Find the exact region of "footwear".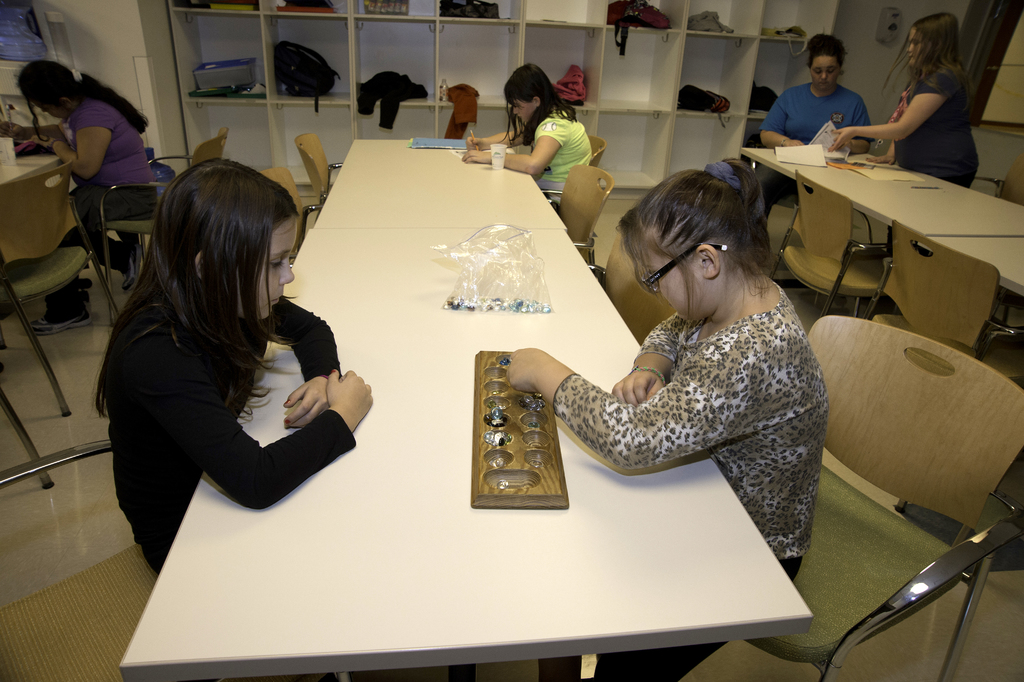
Exact region: [24,307,92,334].
